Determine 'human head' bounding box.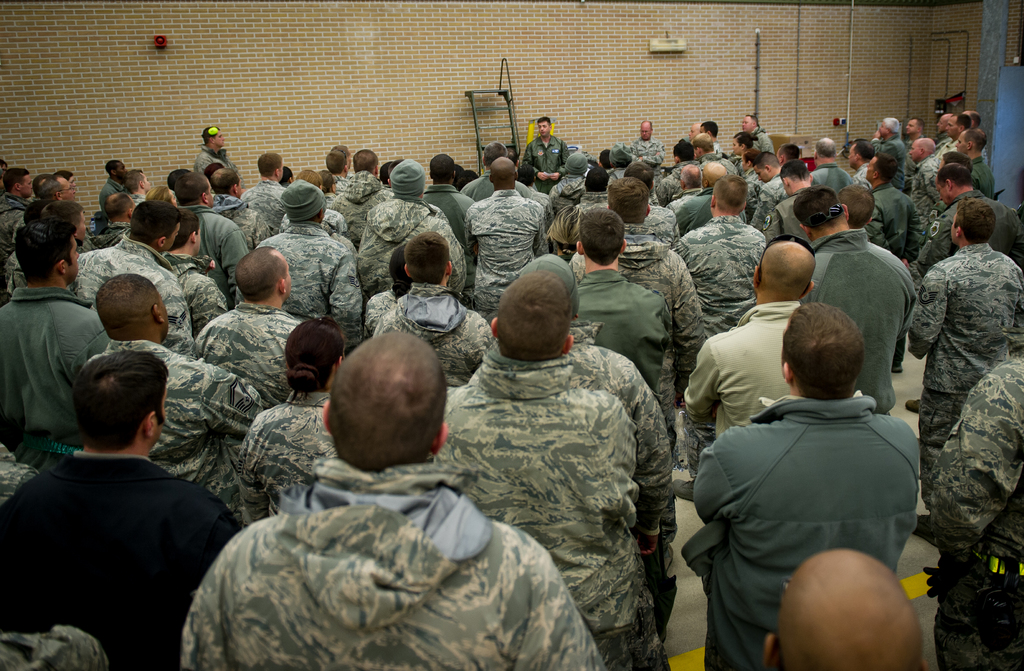
Determined: bbox(810, 136, 841, 165).
